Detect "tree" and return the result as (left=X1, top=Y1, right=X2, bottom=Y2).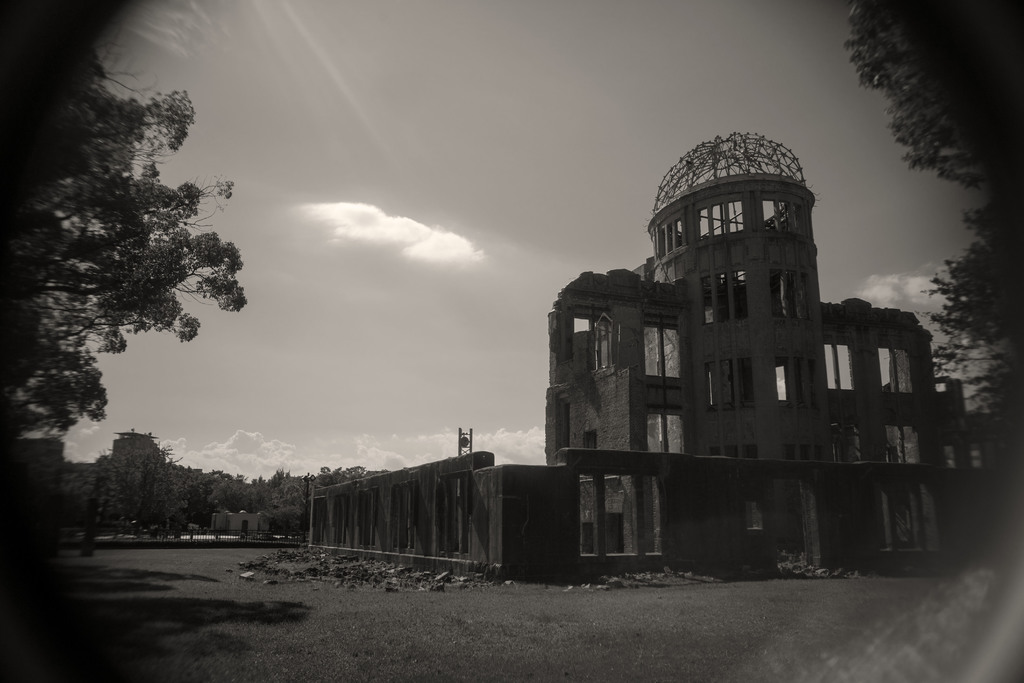
(left=837, top=0, right=1023, bottom=472).
